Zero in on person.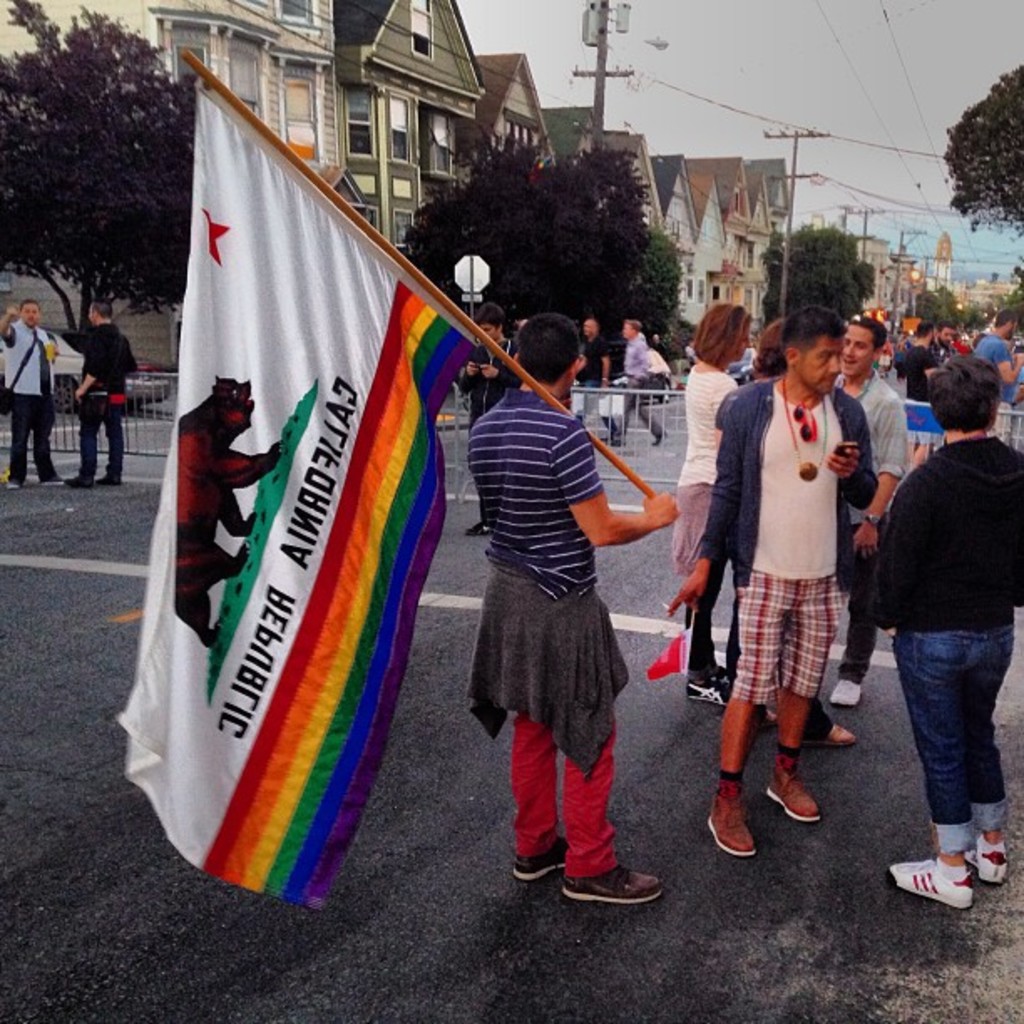
Zeroed in: detection(693, 331, 878, 888).
